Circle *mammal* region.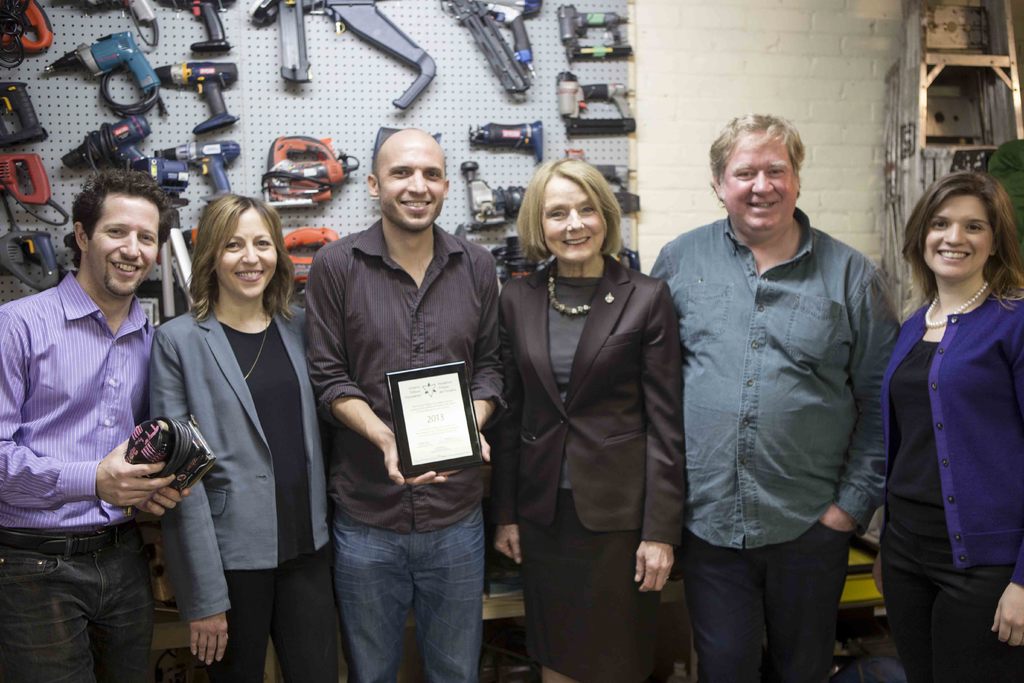
Region: 304 126 504 682.
